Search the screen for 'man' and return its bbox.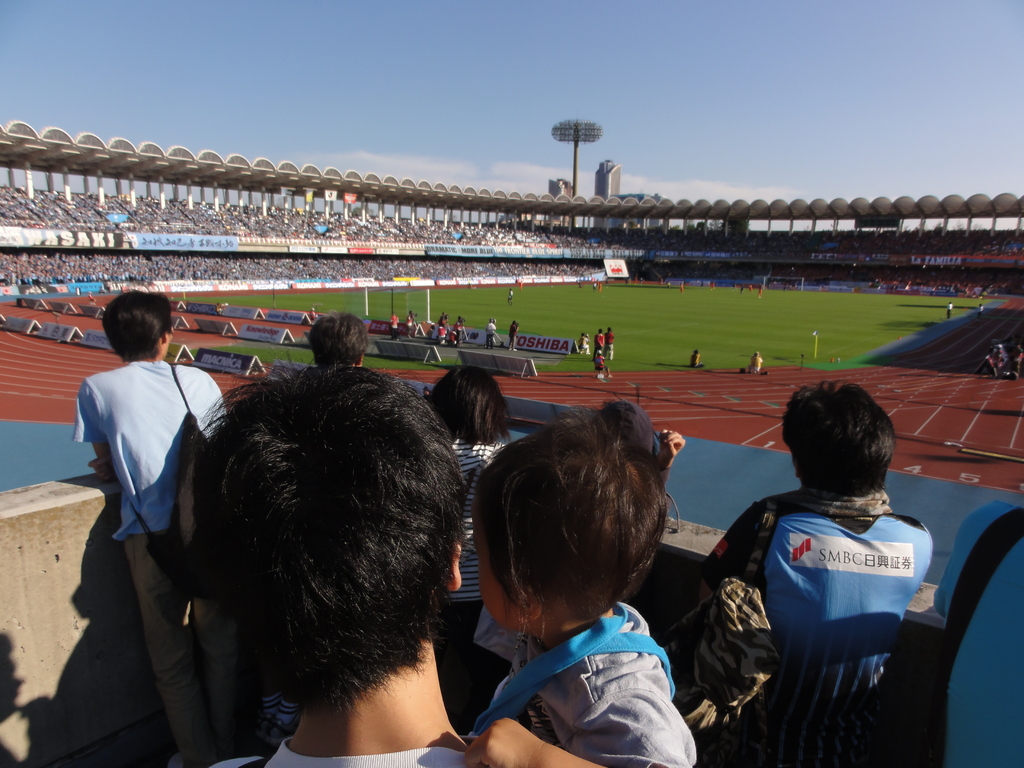
Found: Rect(508, 319, 520, 353).
